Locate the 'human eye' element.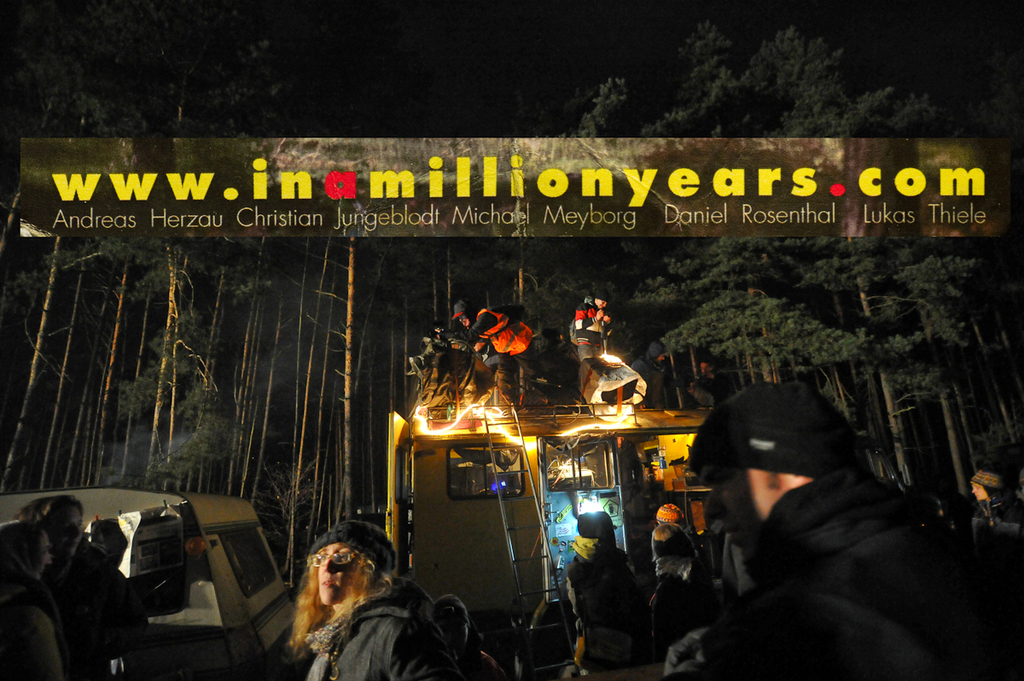
Element bbox: <box>79,516,84,531</box>.
